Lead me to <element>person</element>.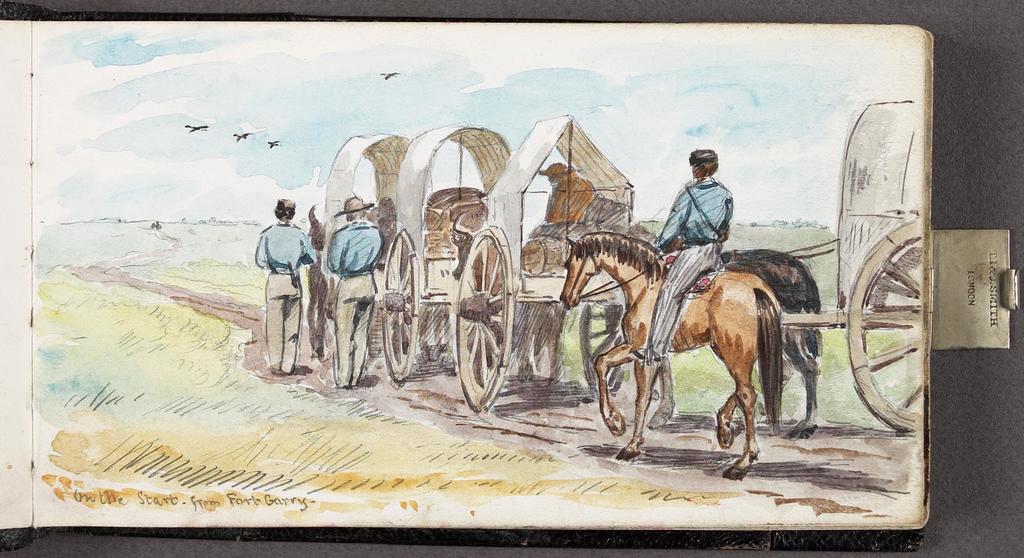
Lead to [259,190,312,381].
